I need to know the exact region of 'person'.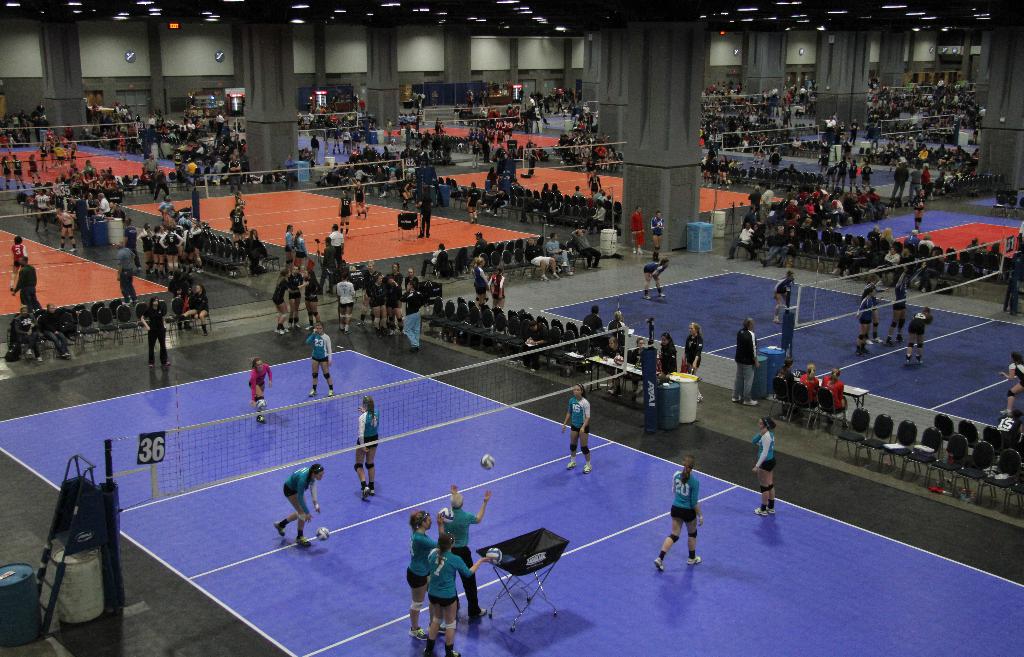
Region: bbox(337, 190, 350, 225).
